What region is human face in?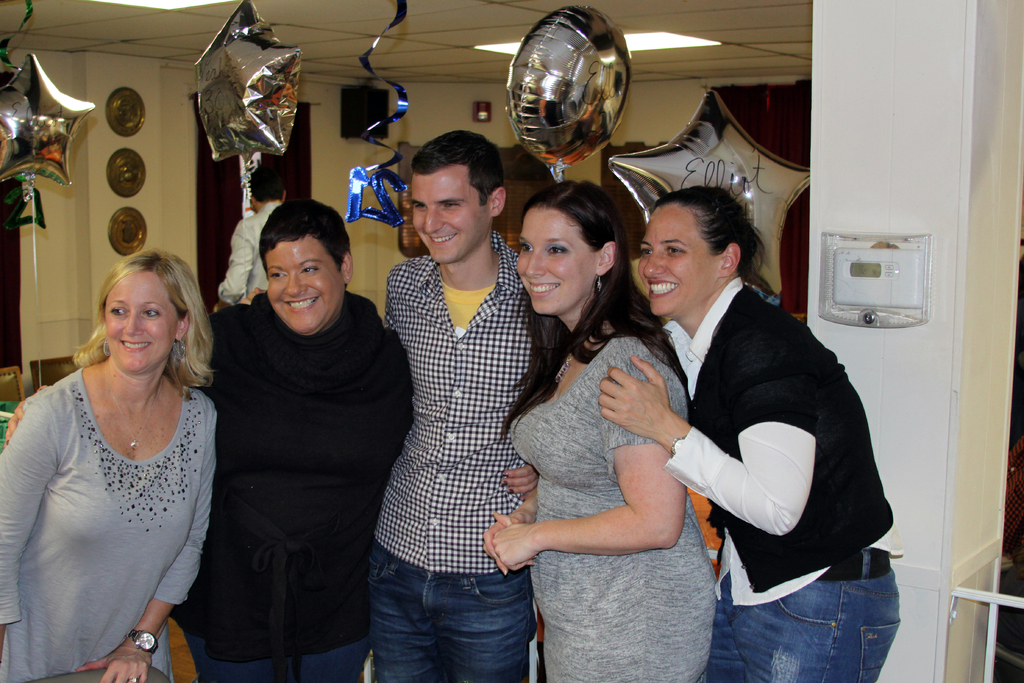
BBox(514, 210, 594, 315).
